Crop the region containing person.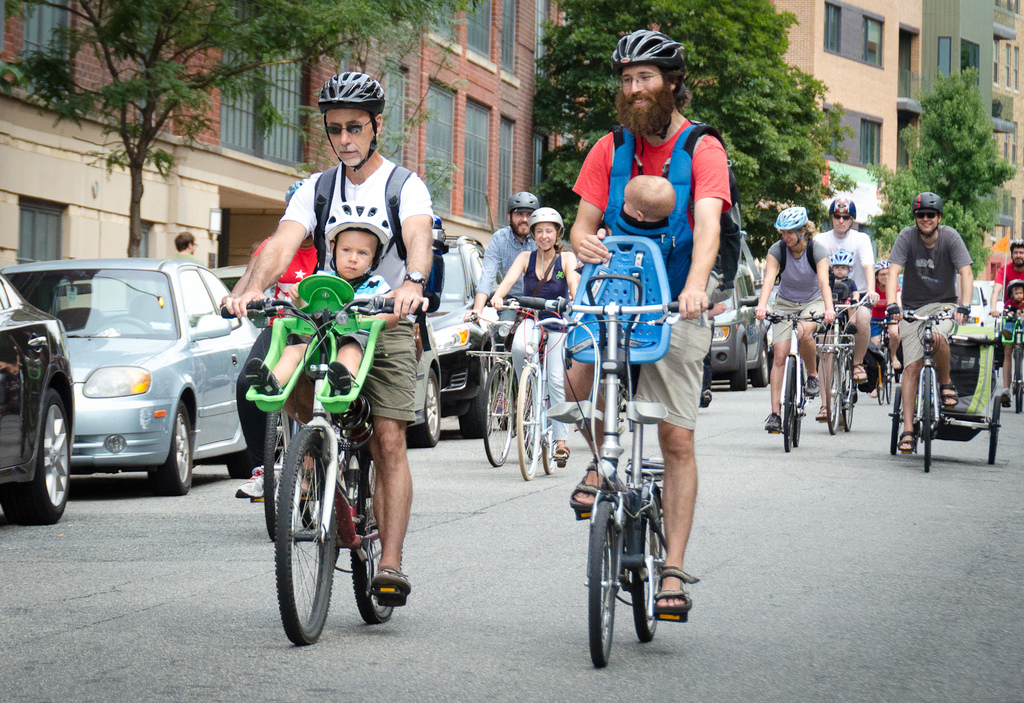
Crop region: bbox(242, 200, 393, 394).
